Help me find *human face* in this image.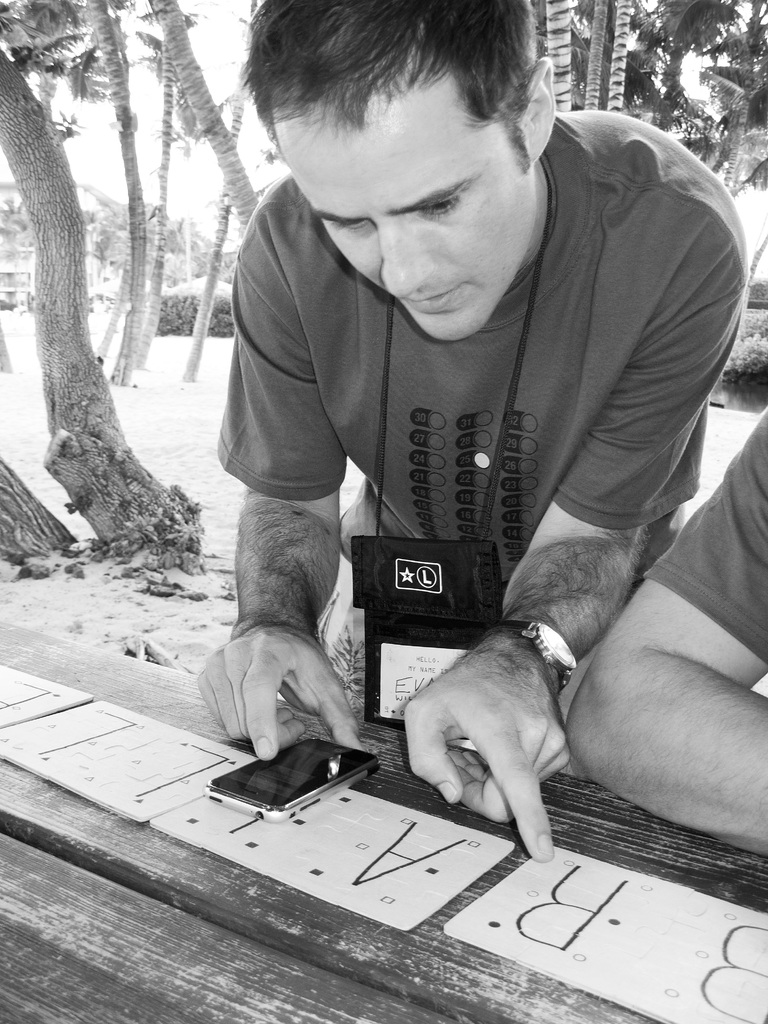
Found it: {"x1": 269, "y1": 97, "x2": 531, "y2": 339}.
